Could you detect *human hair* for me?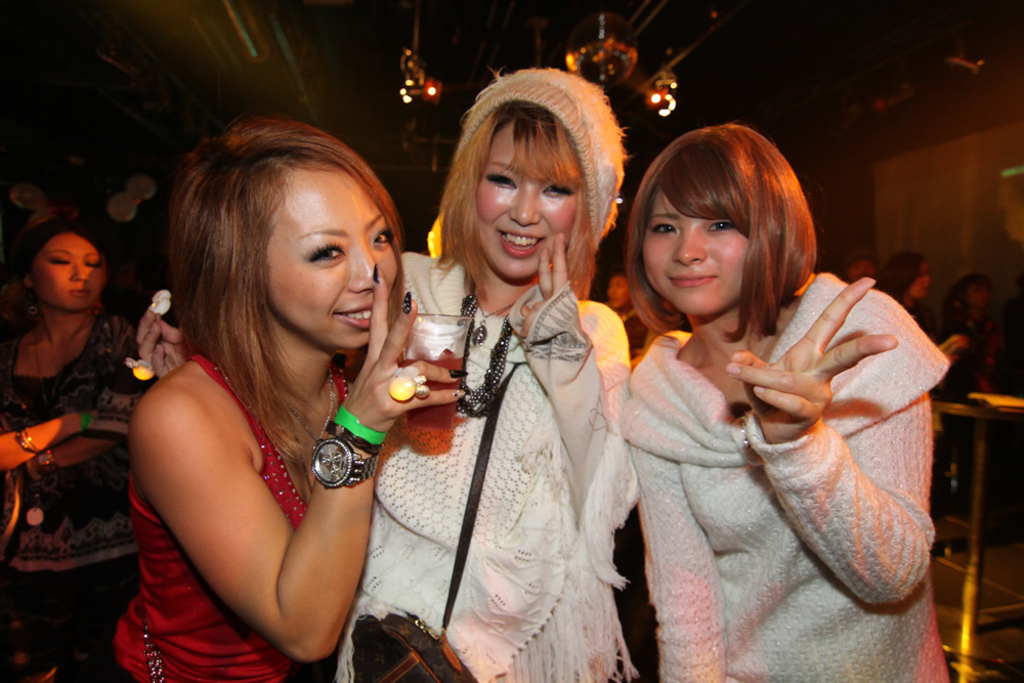
Detection result: box=[442, 98, 603, 302].
